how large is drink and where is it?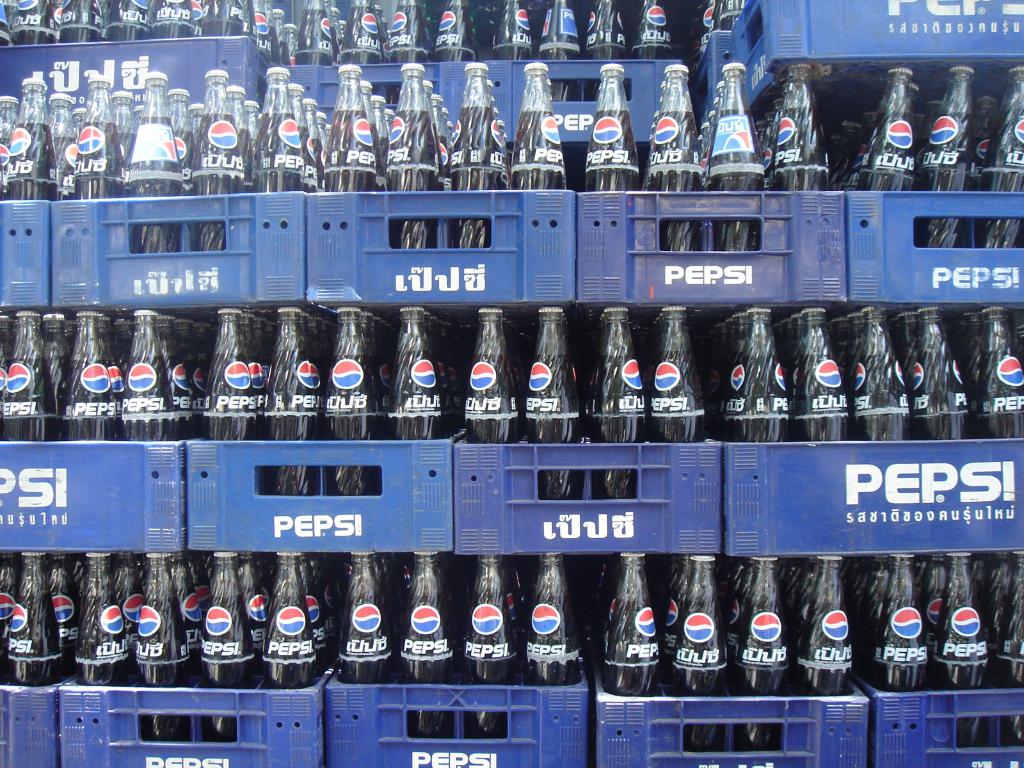
Bounding box: (x1=4, y1=120, x2=61, y2=199).
